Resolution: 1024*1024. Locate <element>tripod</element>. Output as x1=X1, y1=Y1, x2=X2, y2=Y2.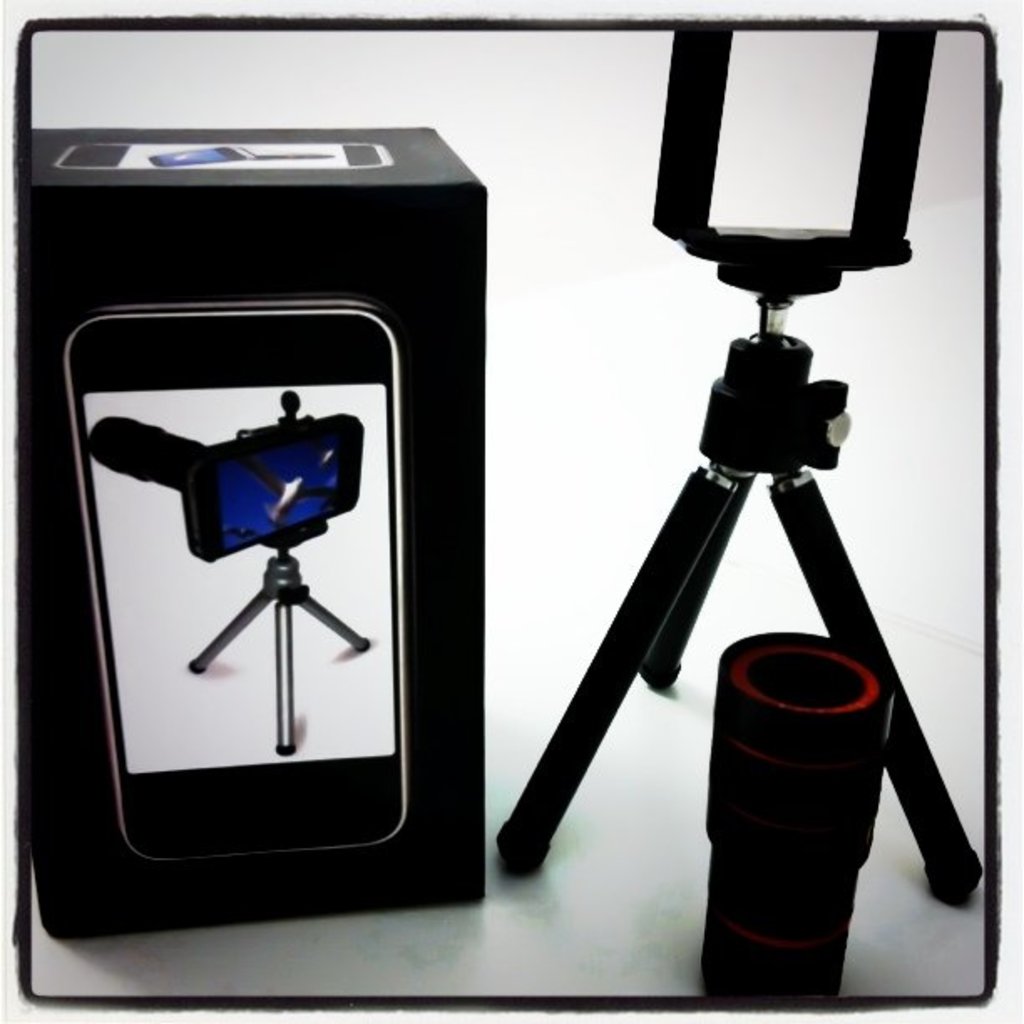
x1=492, y1=288, x2=984, y2=909.
